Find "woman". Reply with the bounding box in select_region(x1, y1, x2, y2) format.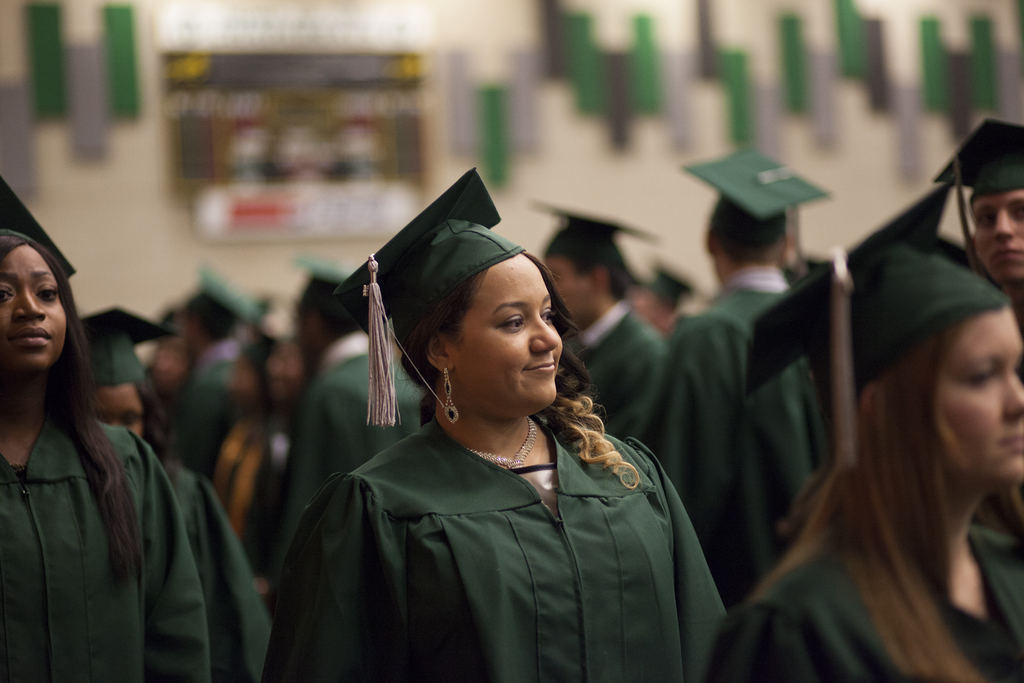
select_region(69, 304, 278, 682).
